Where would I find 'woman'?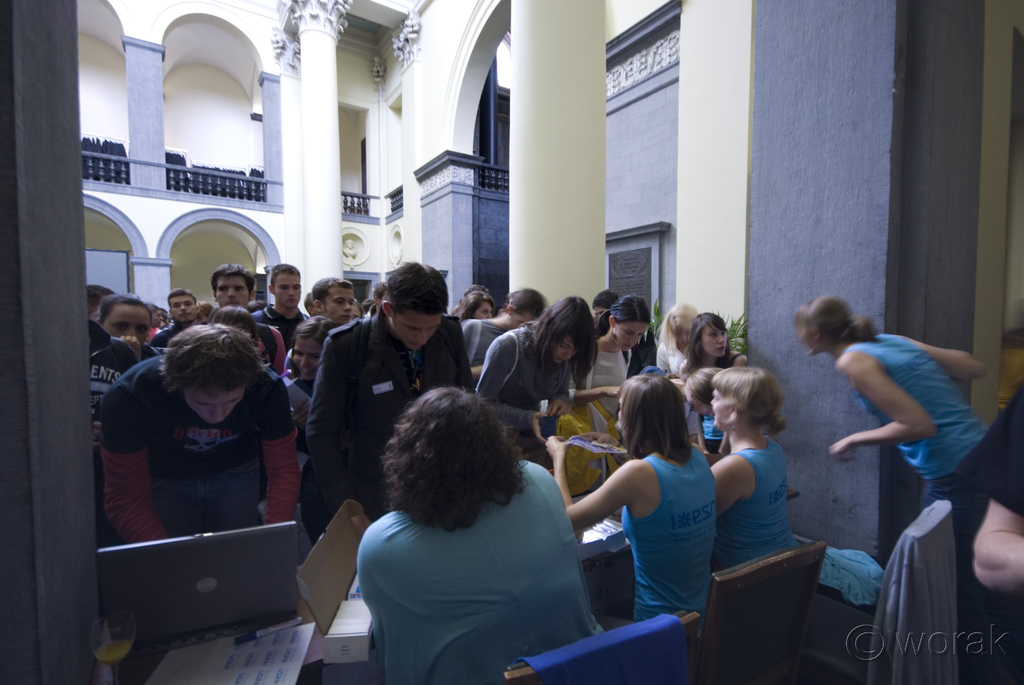
At bbox=(462, 288, 552, 382).
